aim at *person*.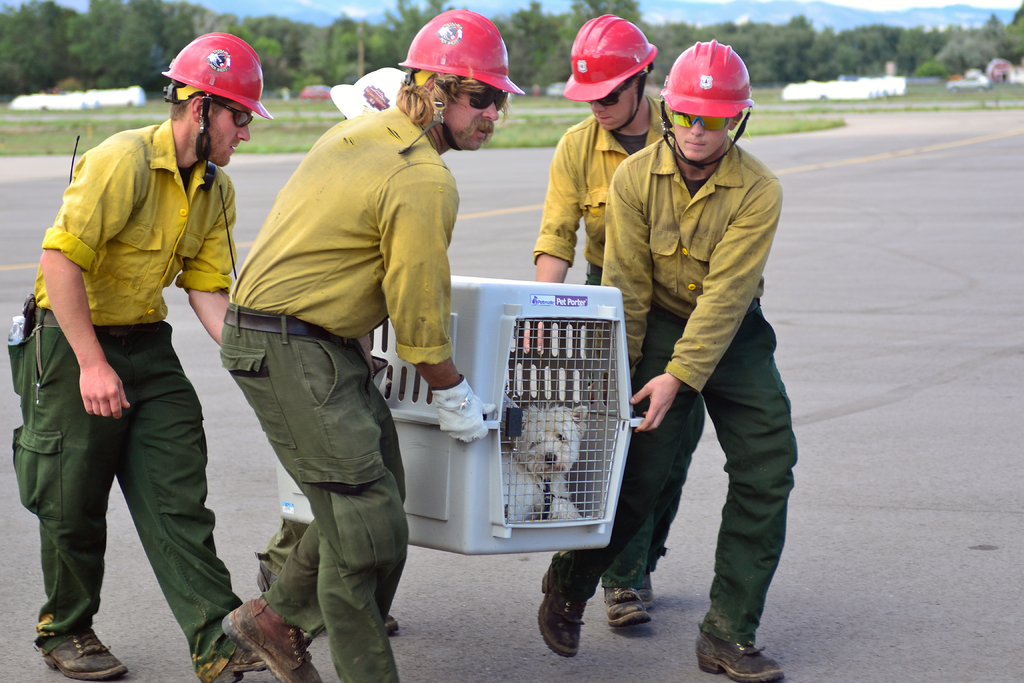
Aimed at 223, 5, 524, 682.
